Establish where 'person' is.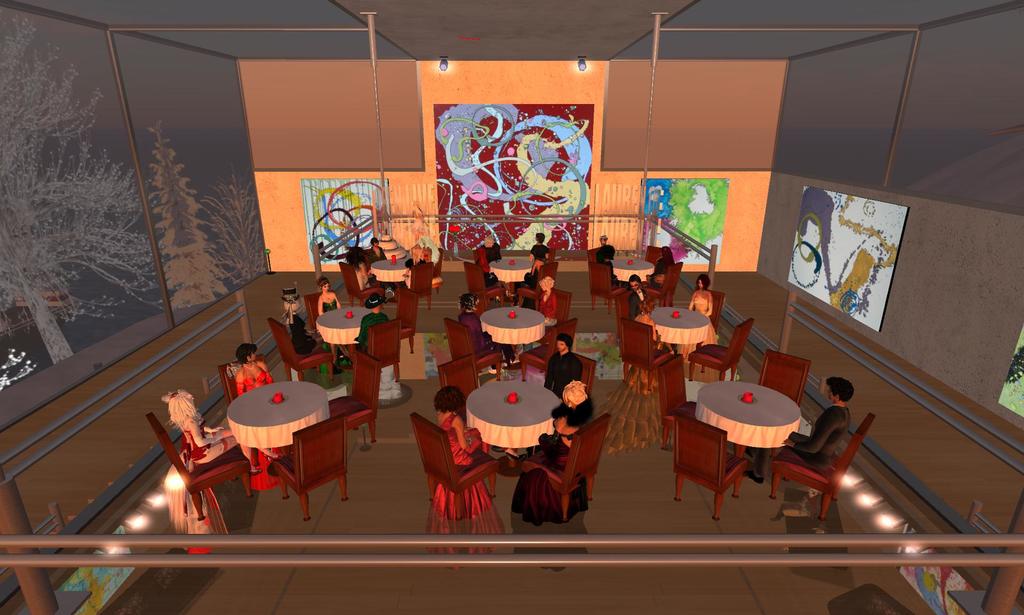
Established at <box>595,233,623,287</box>.
